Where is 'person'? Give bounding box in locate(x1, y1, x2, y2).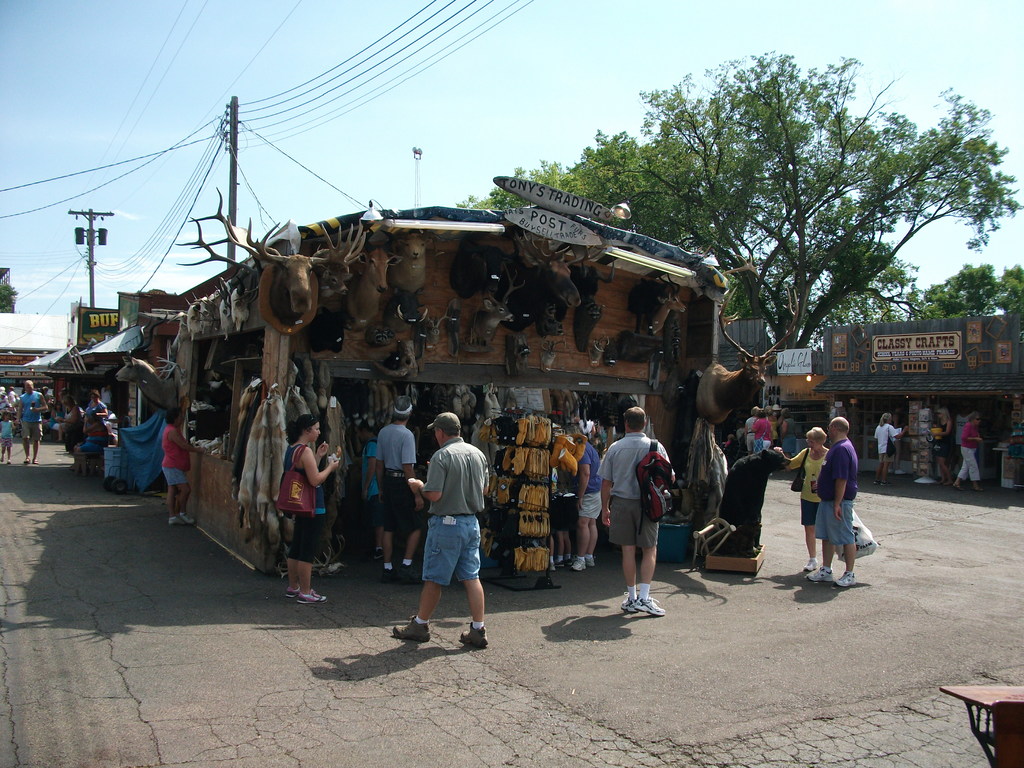
locate(162, 406, 205, 525).
